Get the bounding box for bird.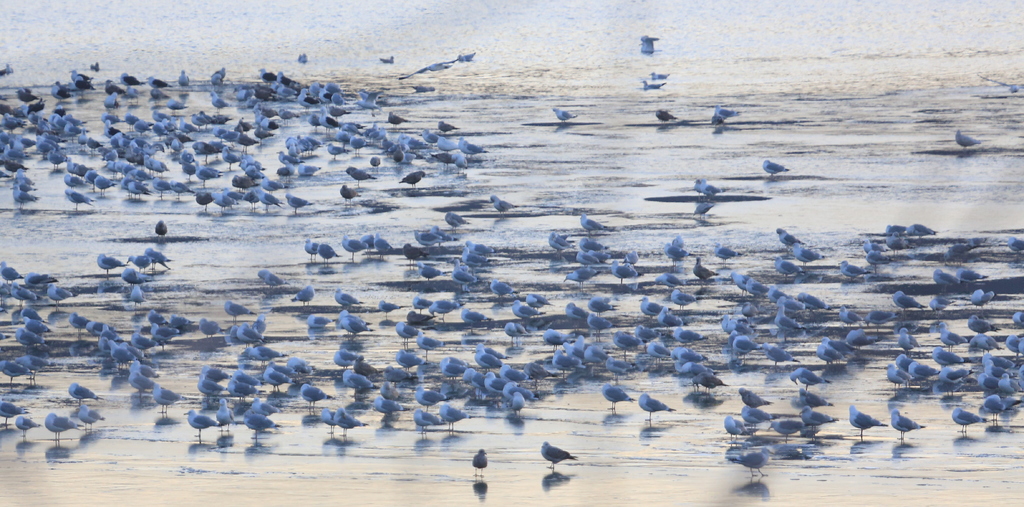
[578,210,604,233].
